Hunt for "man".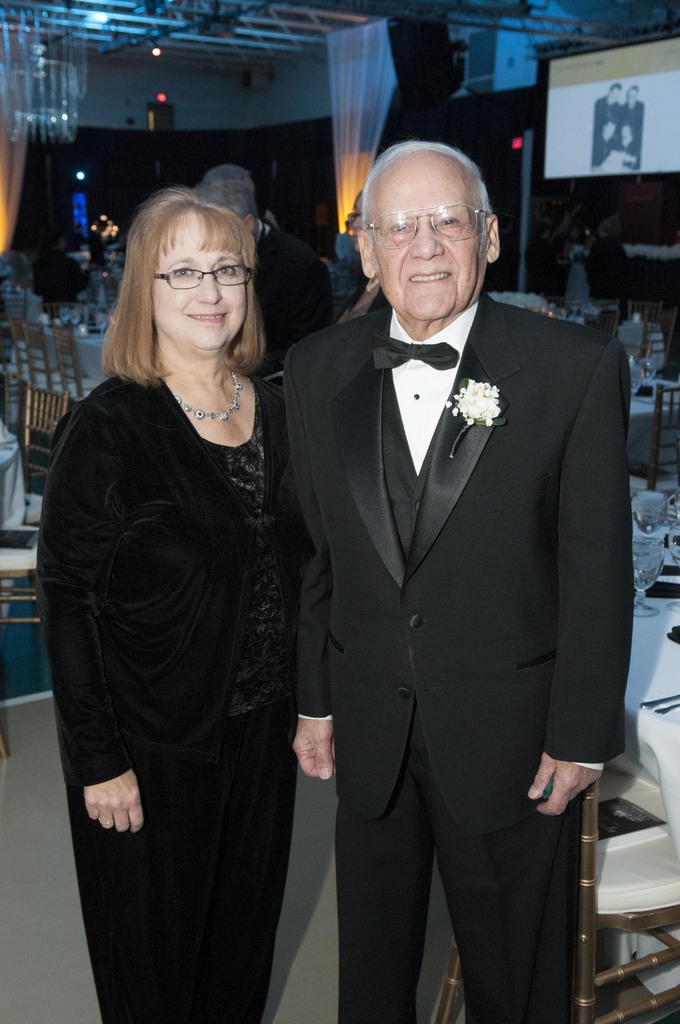
Hunted down at [280, 136, 636, 1023].
